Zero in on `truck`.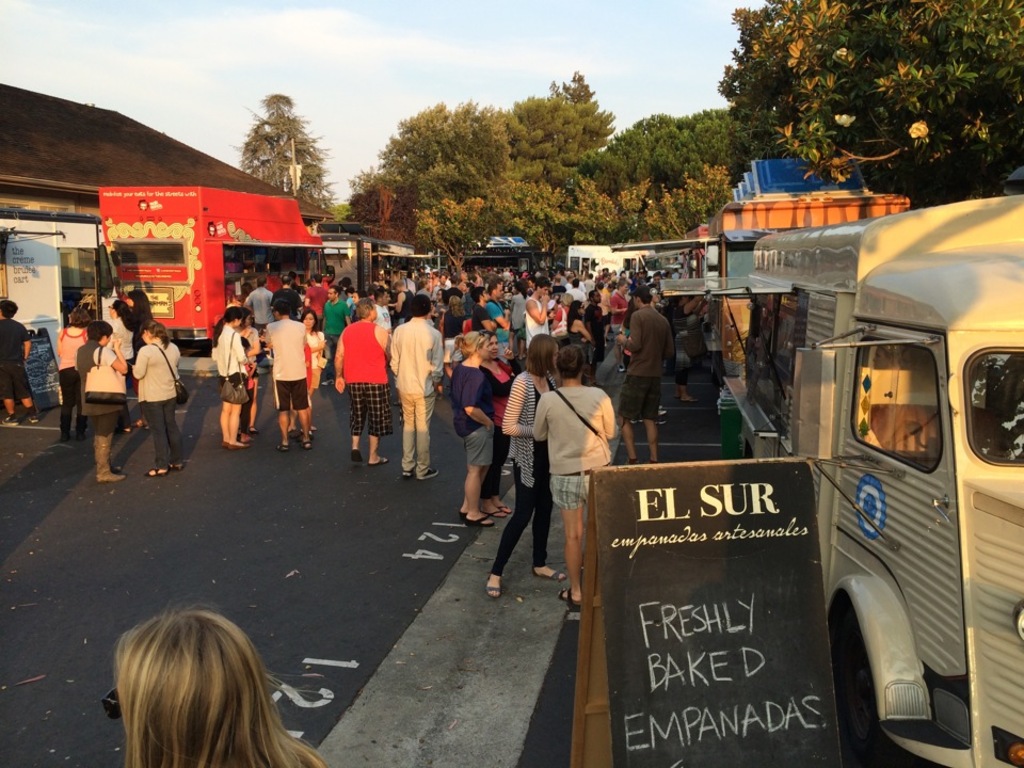
Zeroed in: BBox(97, 186, 327, 357).
